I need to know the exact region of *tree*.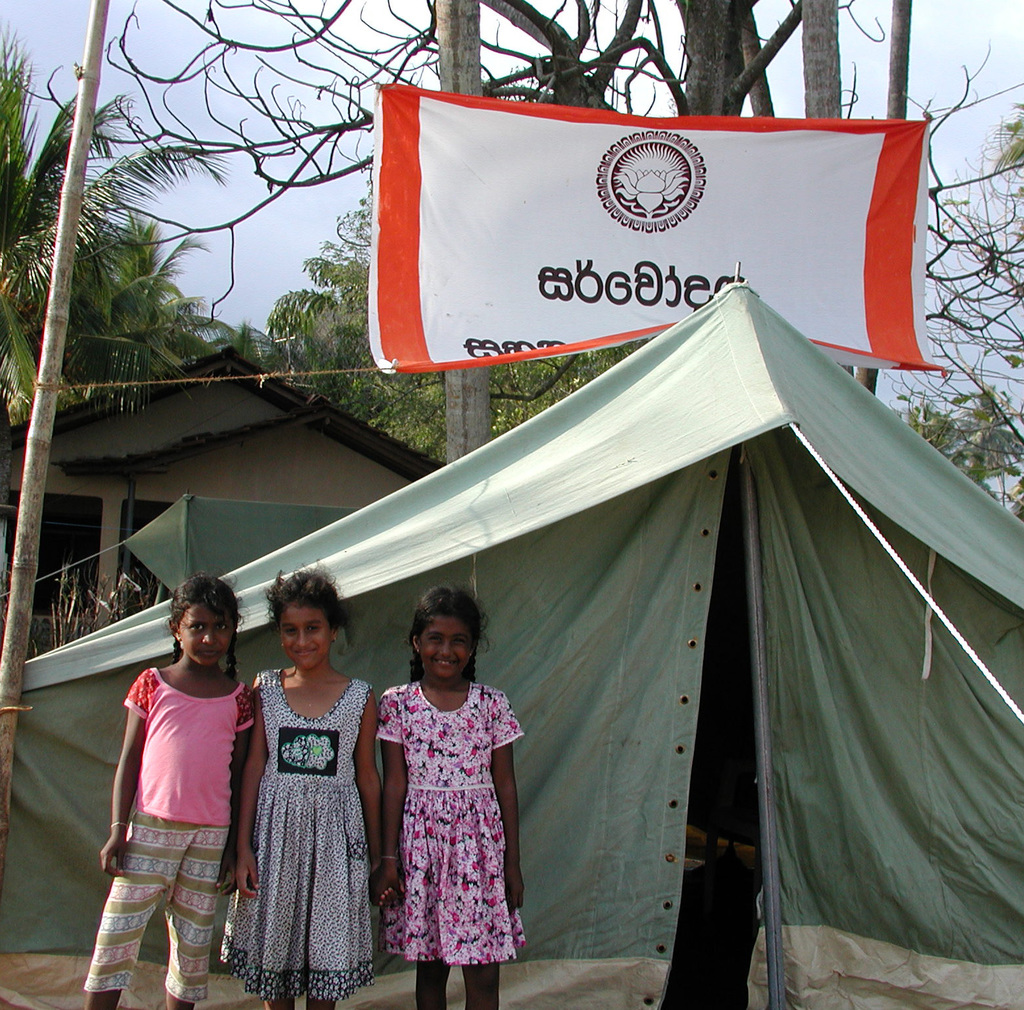
Region: (72, 208, 241, 389).
